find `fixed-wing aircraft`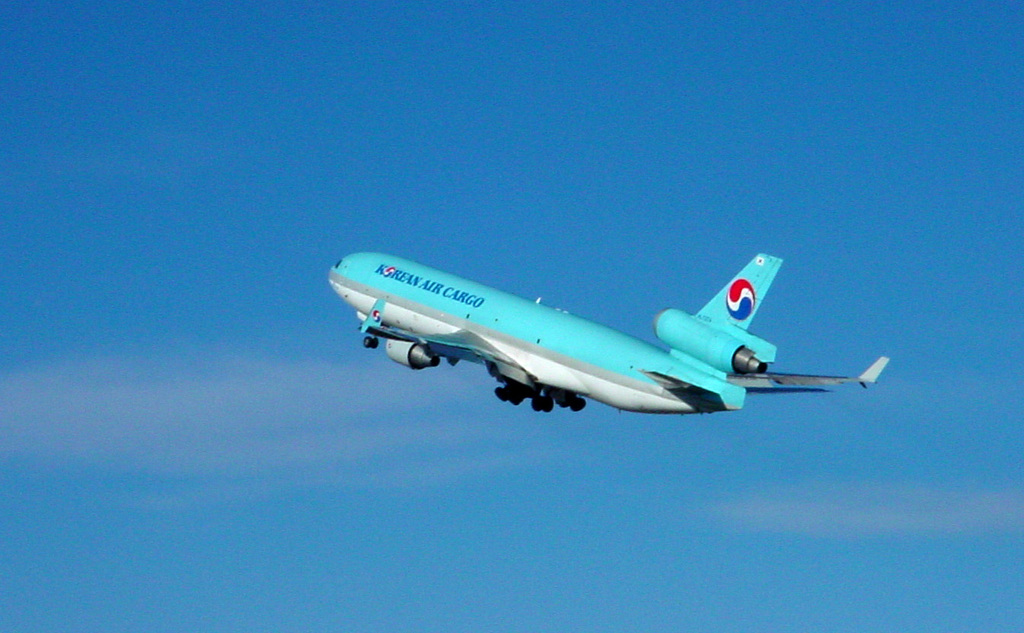
322/238/904/428
